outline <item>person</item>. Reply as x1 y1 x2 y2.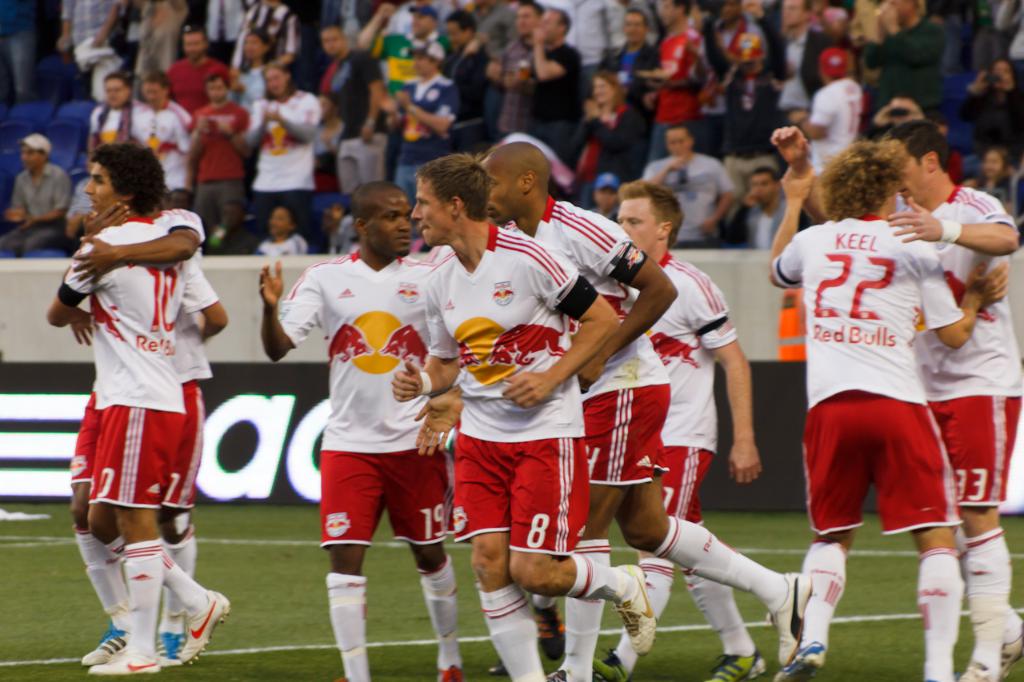
52 129 213 668.
